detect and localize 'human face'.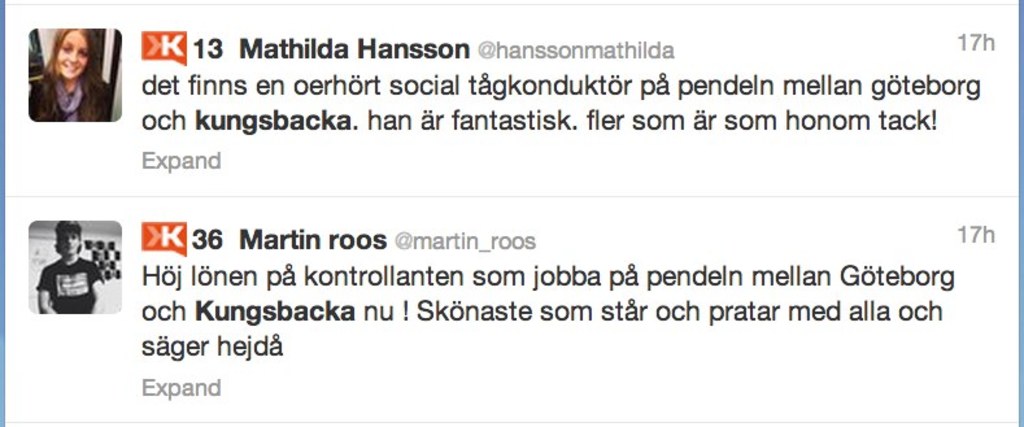
Localized at box(57, 32, 86, 78).
